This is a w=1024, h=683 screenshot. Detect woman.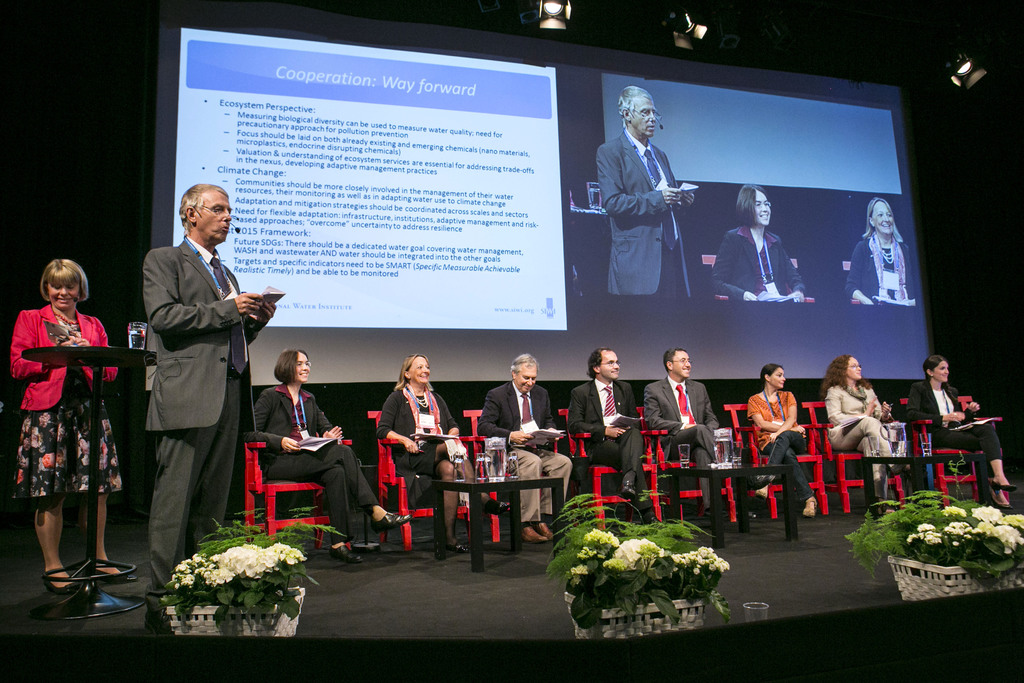
<region>841, 195, 922, 306</region>.
